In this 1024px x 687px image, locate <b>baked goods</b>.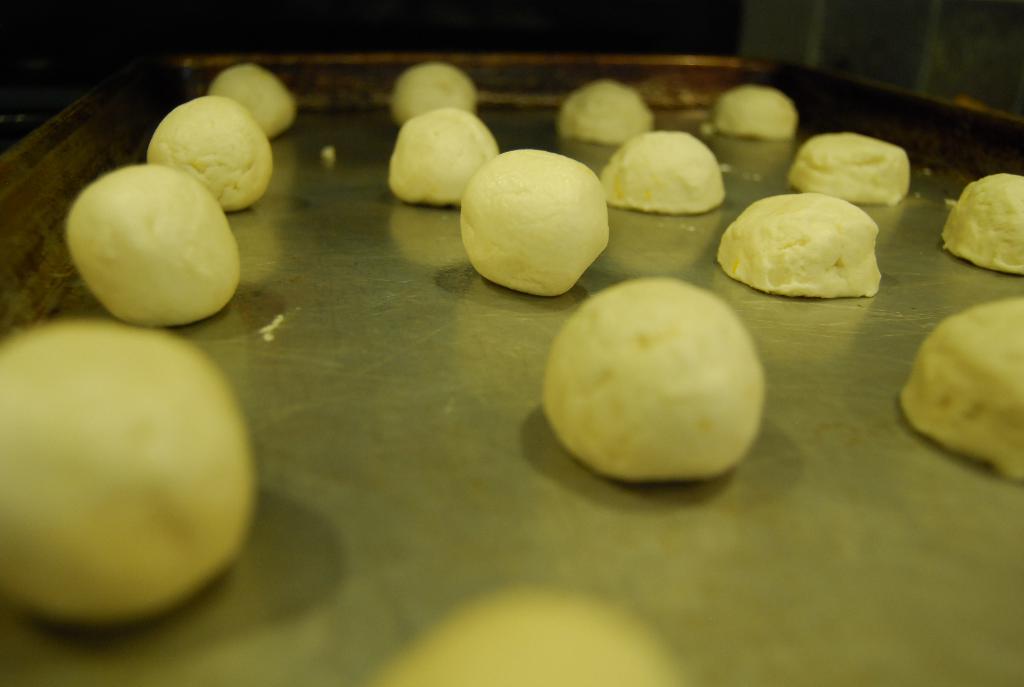
Bounding box: rect(148, 93, 269, 212).
